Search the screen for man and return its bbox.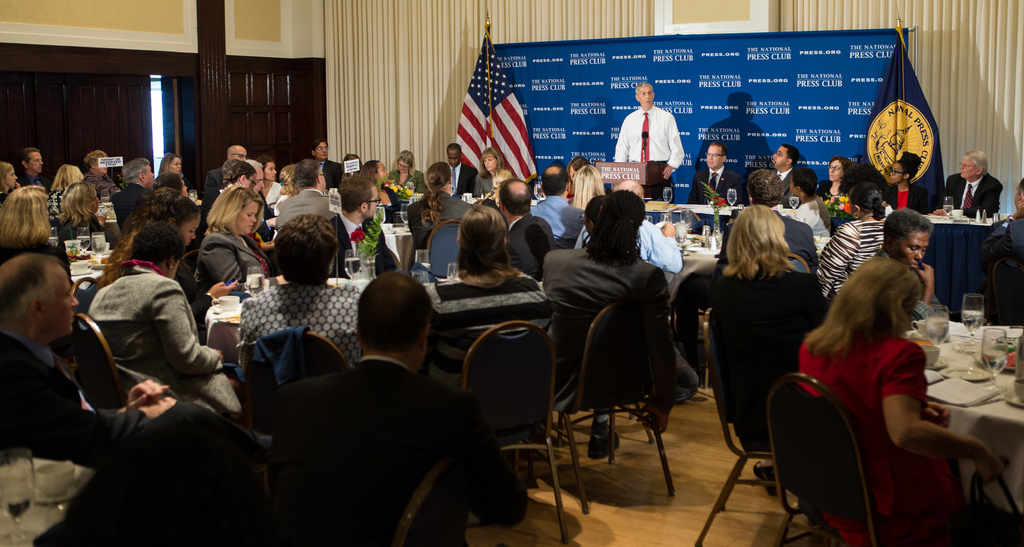
Found: region(770, 149, 799, 208).
